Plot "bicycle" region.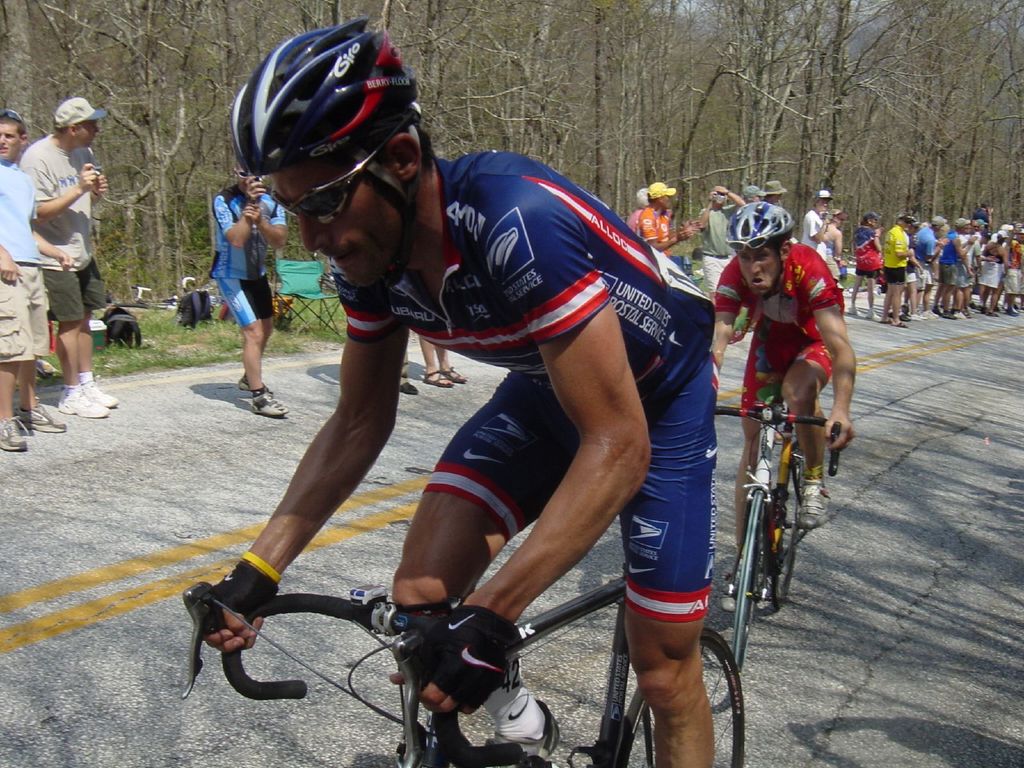
Plotted at region(725, 349, 844, 664).
